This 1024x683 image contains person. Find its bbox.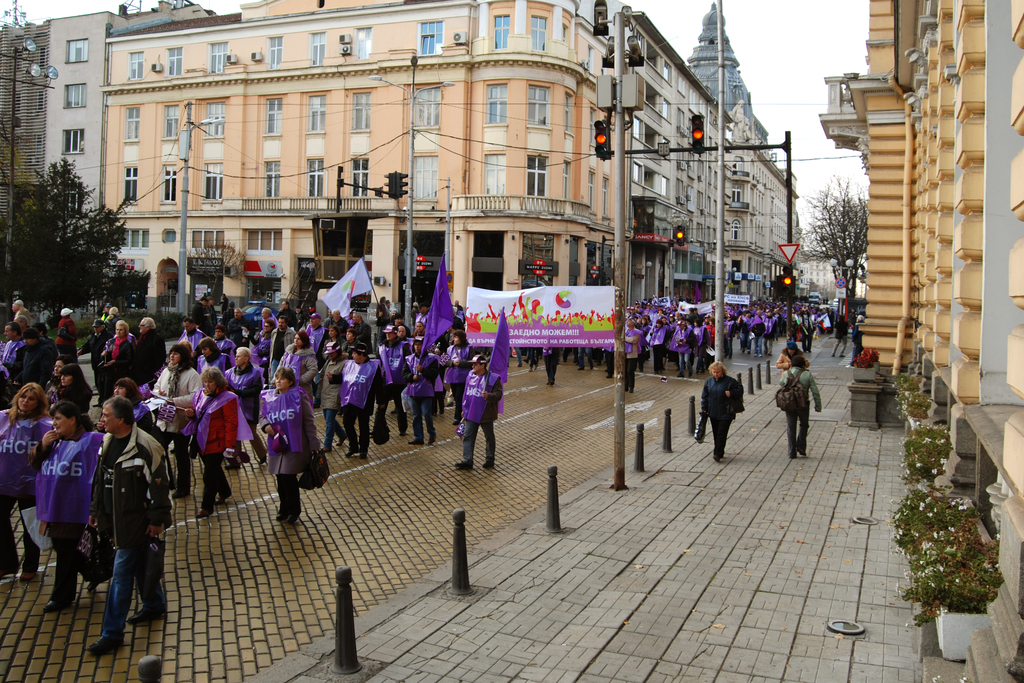
337/342/372/464.
